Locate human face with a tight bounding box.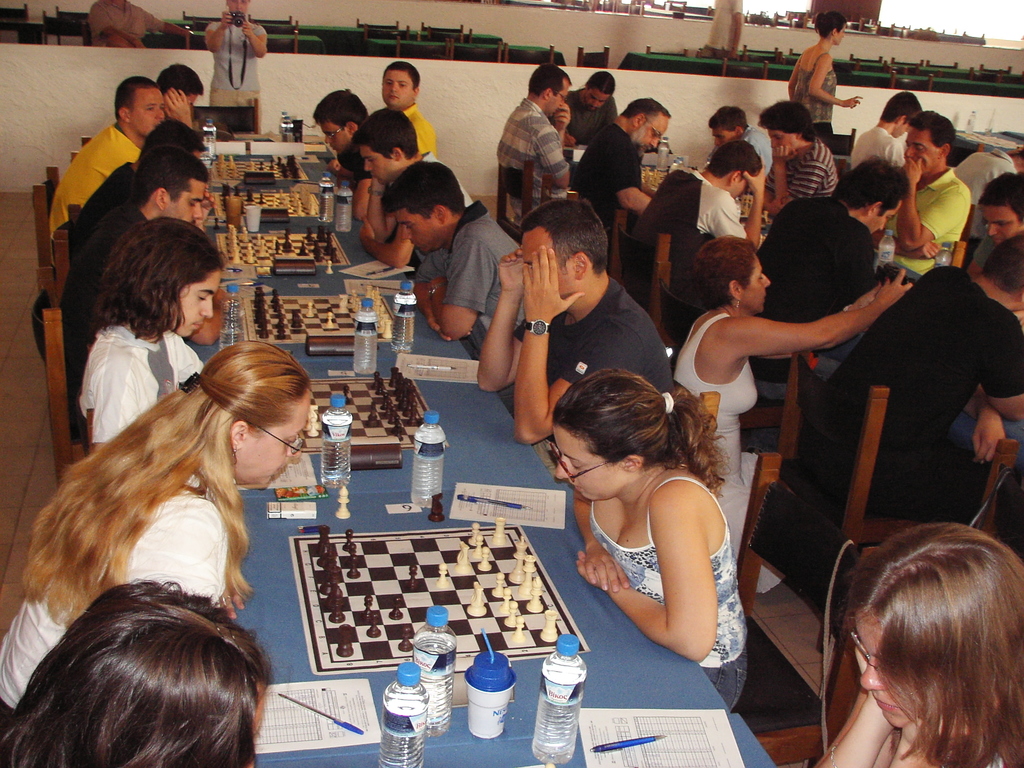
[x1=588, y1=90, x2=607, y2=109].
